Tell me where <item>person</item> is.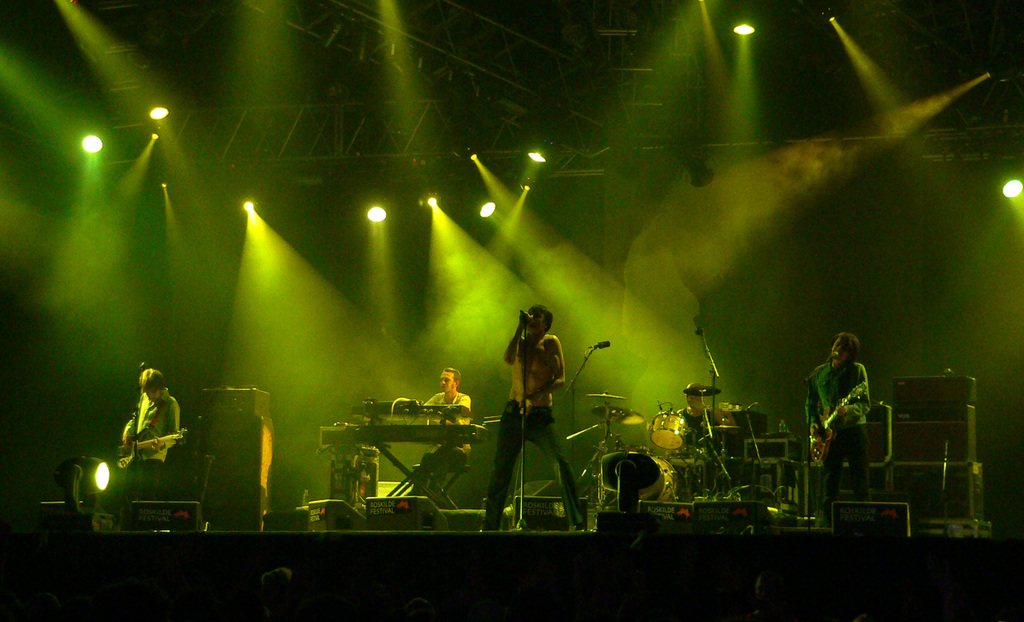
<item>person</item> is at [x1=112, y1=374, x2=173, y2=489].
